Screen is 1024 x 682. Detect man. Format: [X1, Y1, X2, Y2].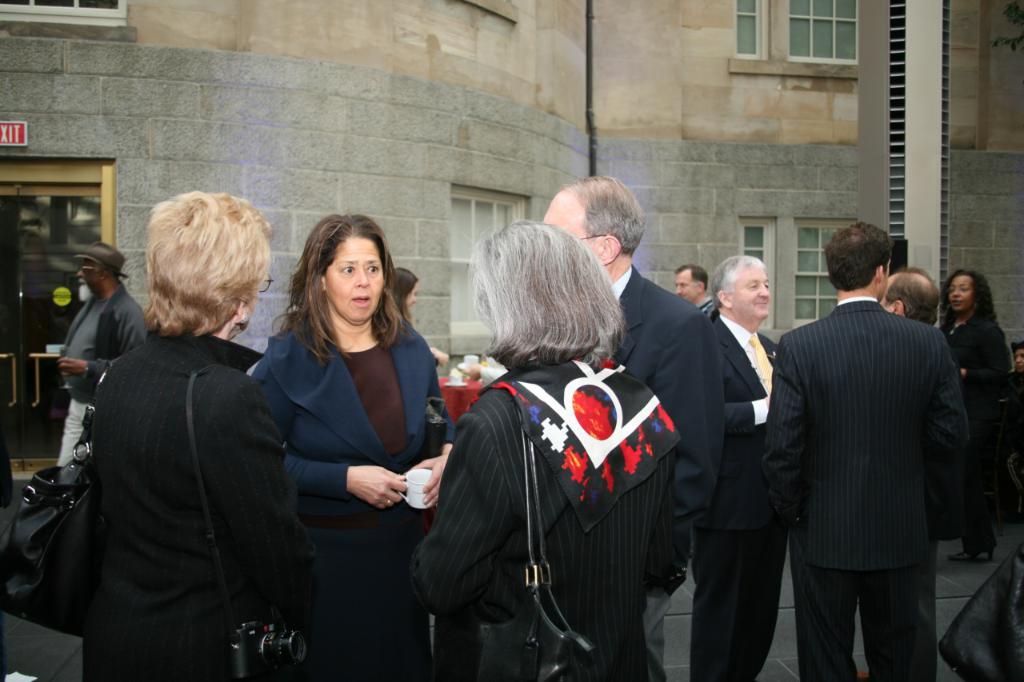
[538, 173, 722, 681].
